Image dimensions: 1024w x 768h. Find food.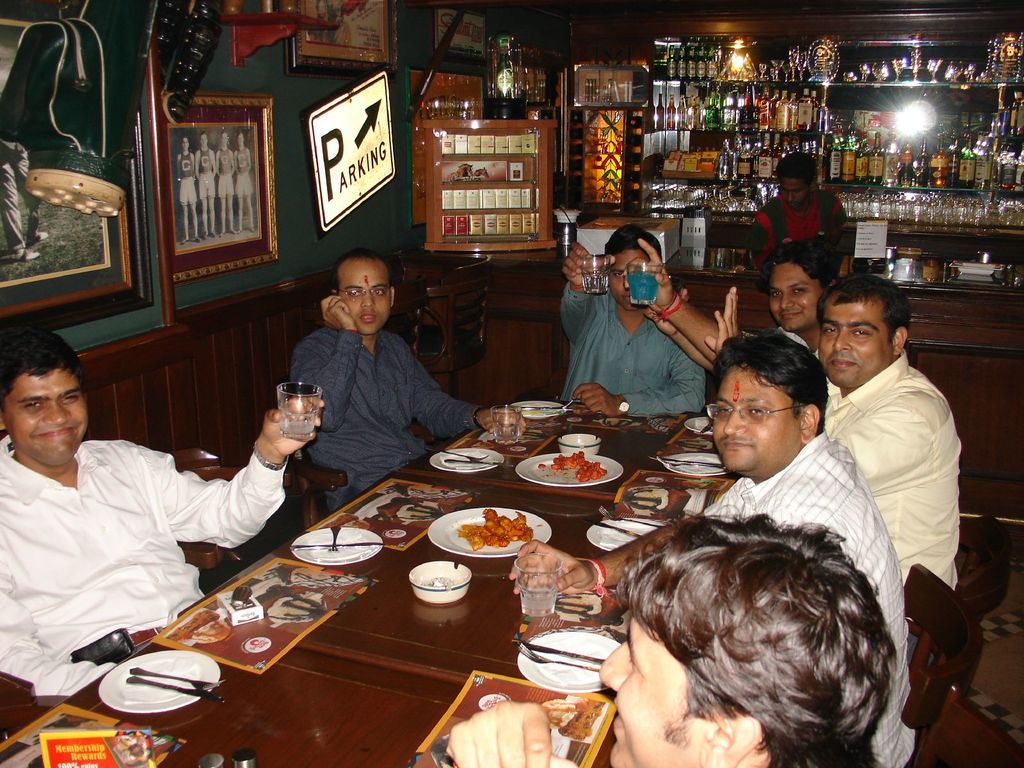
[left=552, top=586, right=627, bottom=634].
